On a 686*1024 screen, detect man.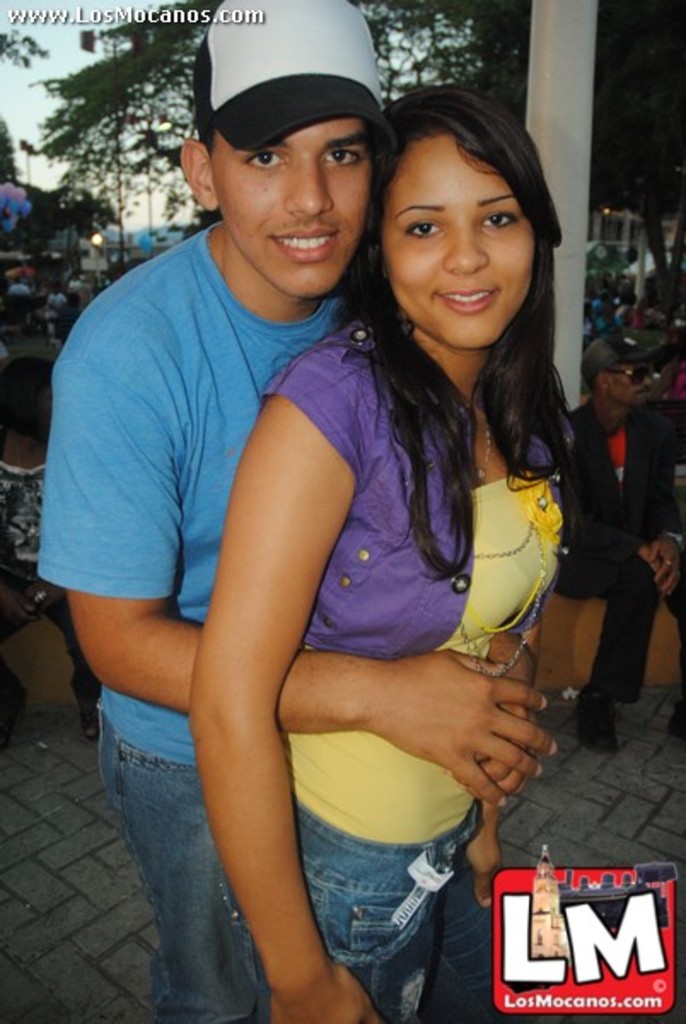
60, 14, 536, 1023.
